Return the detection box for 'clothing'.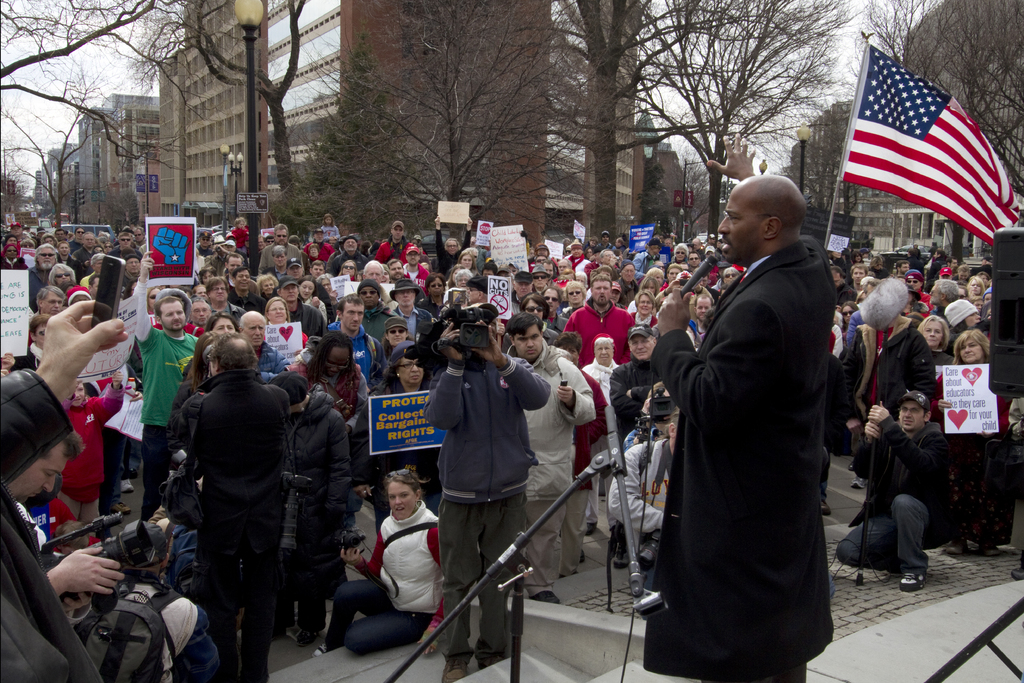
bbox(271, 328, 312, 358).
